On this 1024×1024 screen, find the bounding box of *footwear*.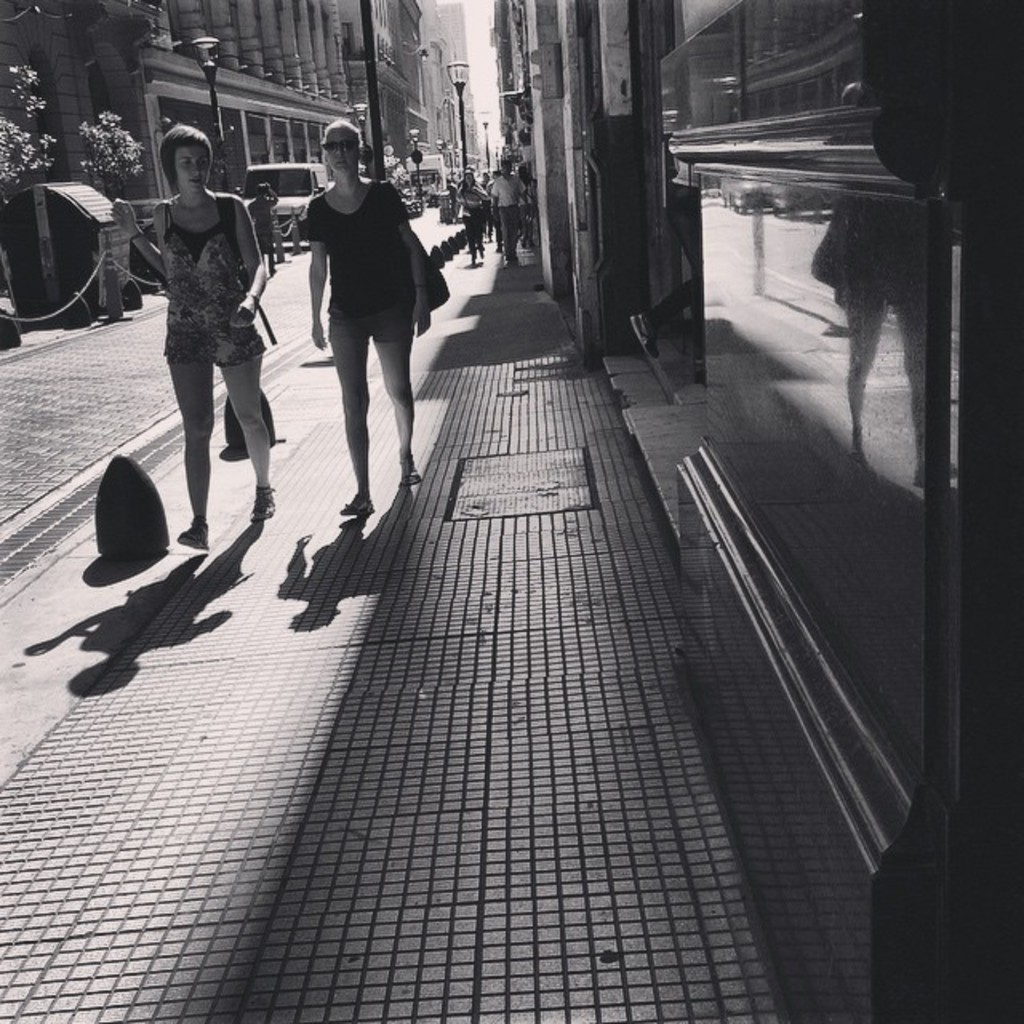
Bounding box: {"left": 251, "top": 478, "right": 277, "bottom": 526}.
